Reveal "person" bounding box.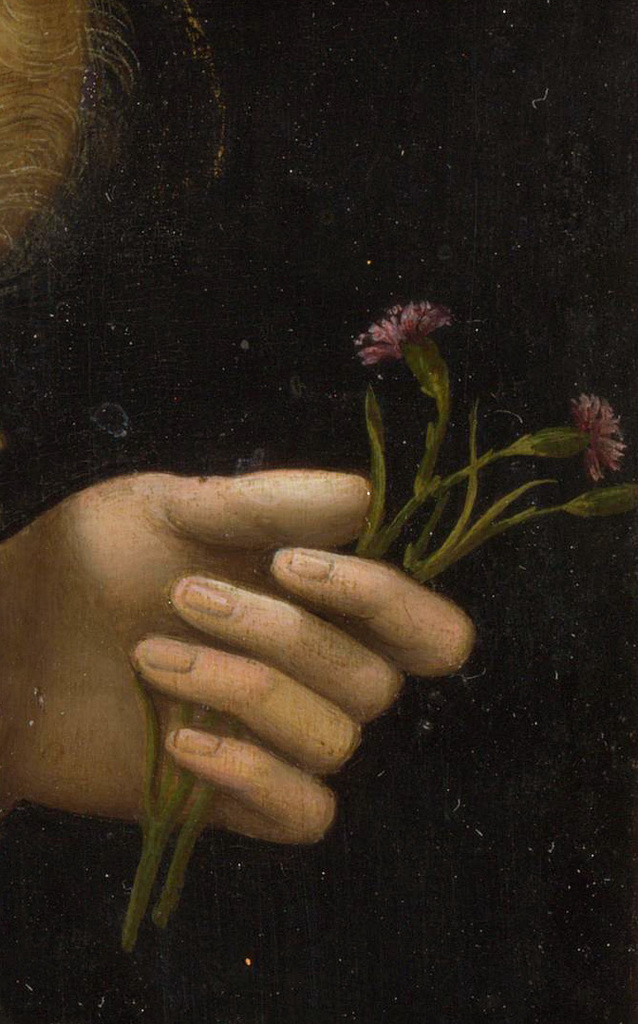
Revealed: box(0, 448, 480, 846).
